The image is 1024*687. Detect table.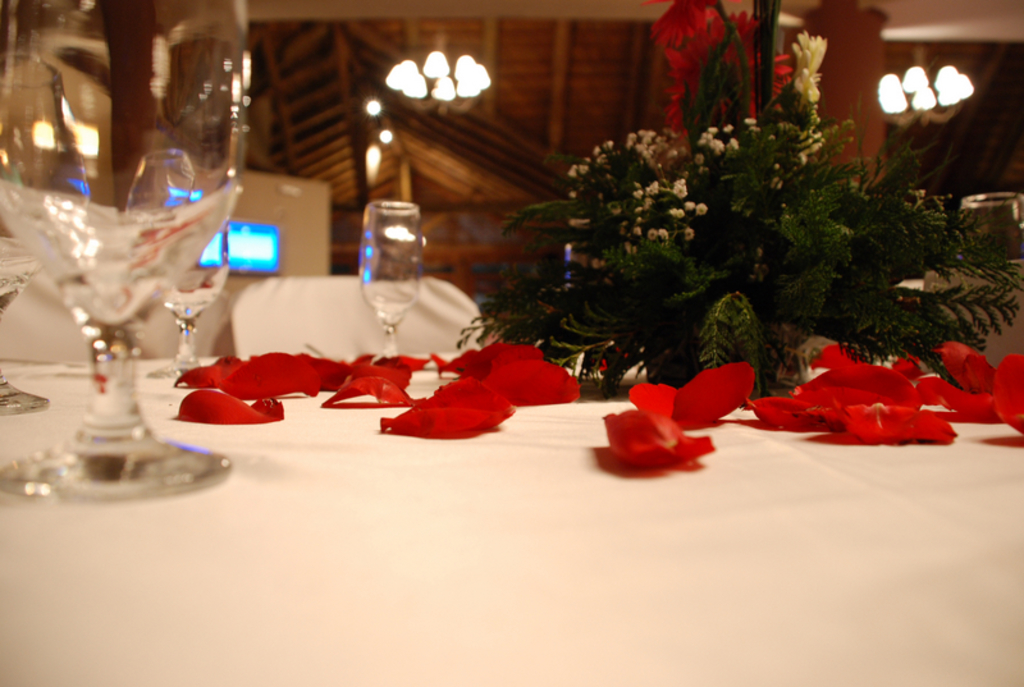
Detection: bbox(0, 344, 1023, 686).
